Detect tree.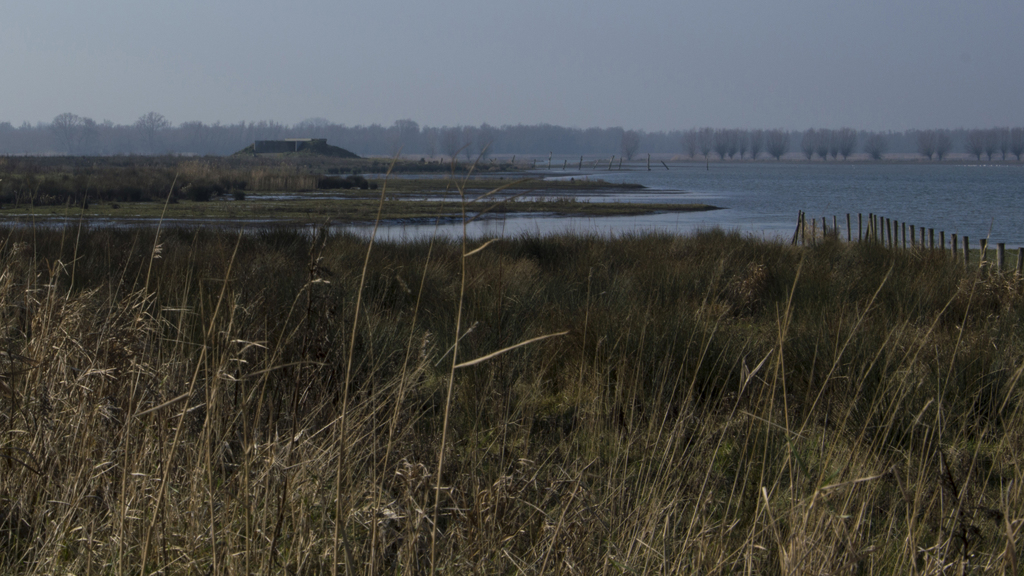
Detected at [478,125,494,165].
